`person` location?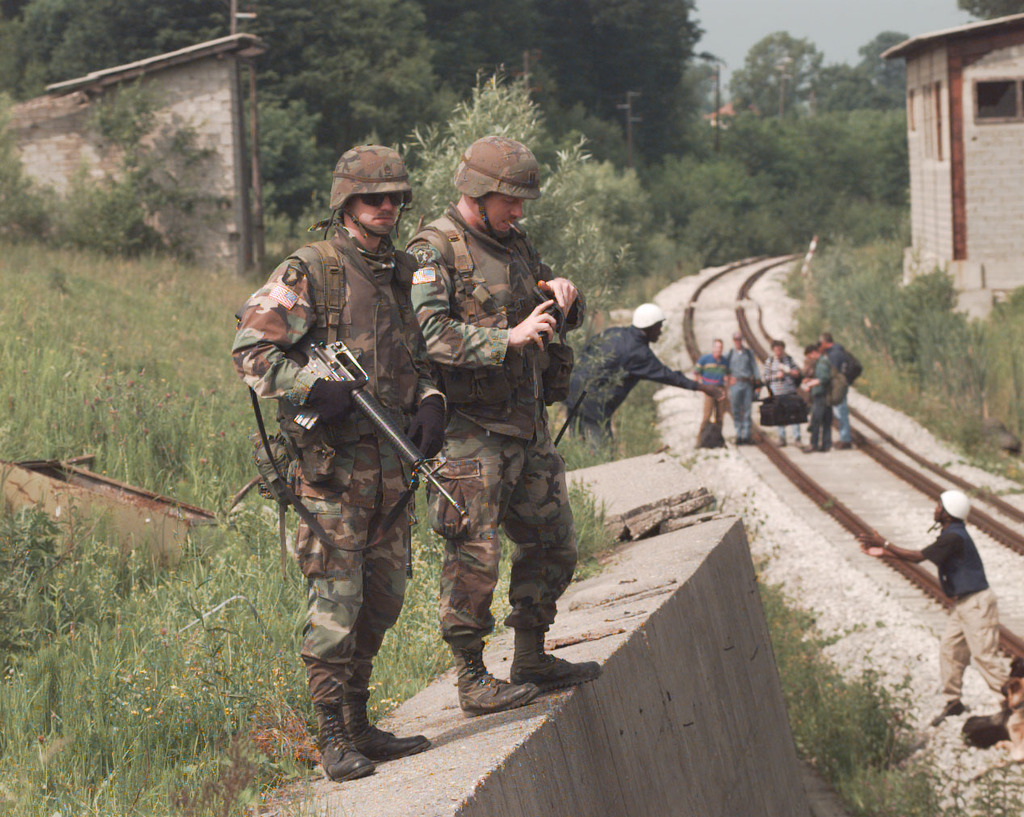
{"left": 858, "top": 491, "right": 1014, "bottom": 728}
